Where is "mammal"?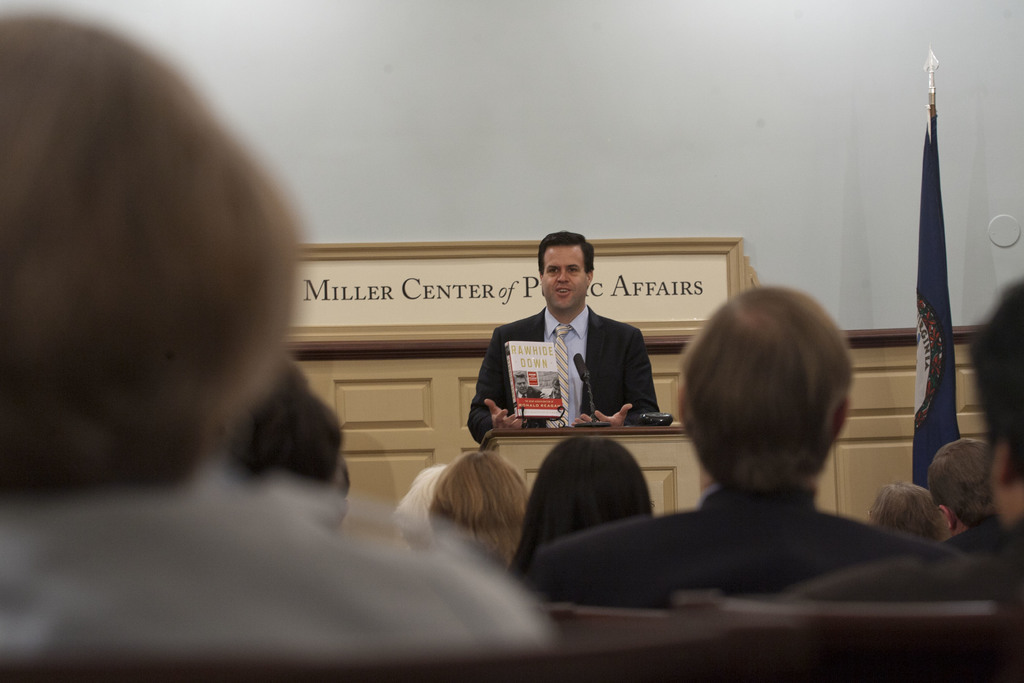
0/9/554/682.
